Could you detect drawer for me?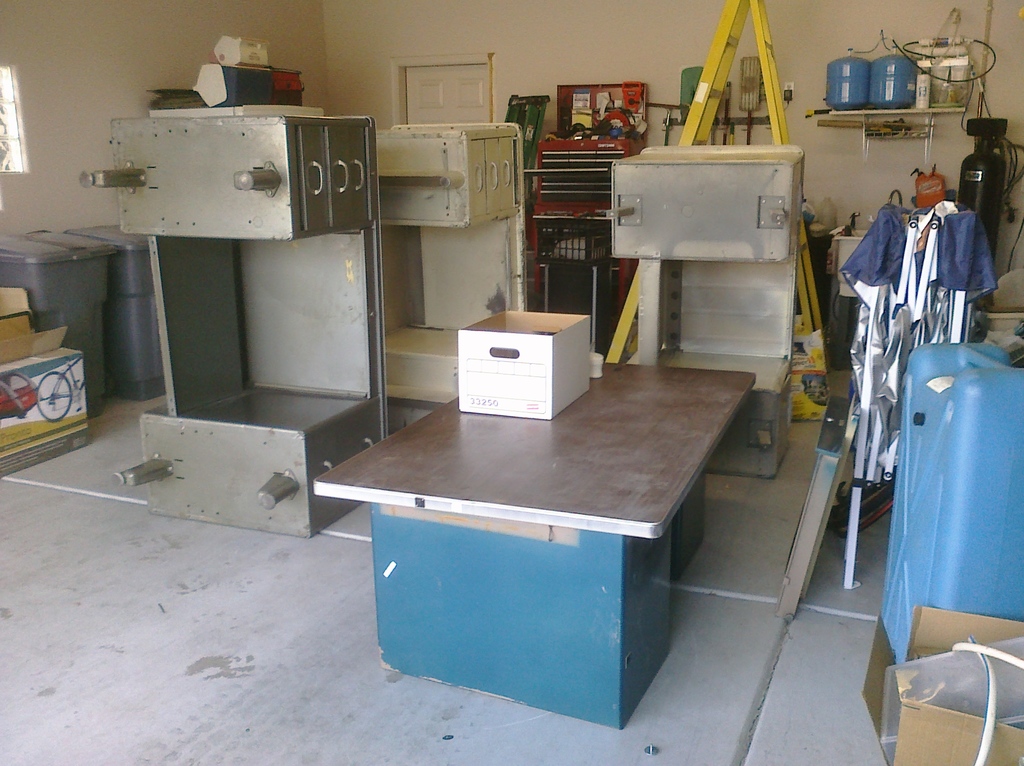
Detection result: select_region(321, 127, 355, 226).
